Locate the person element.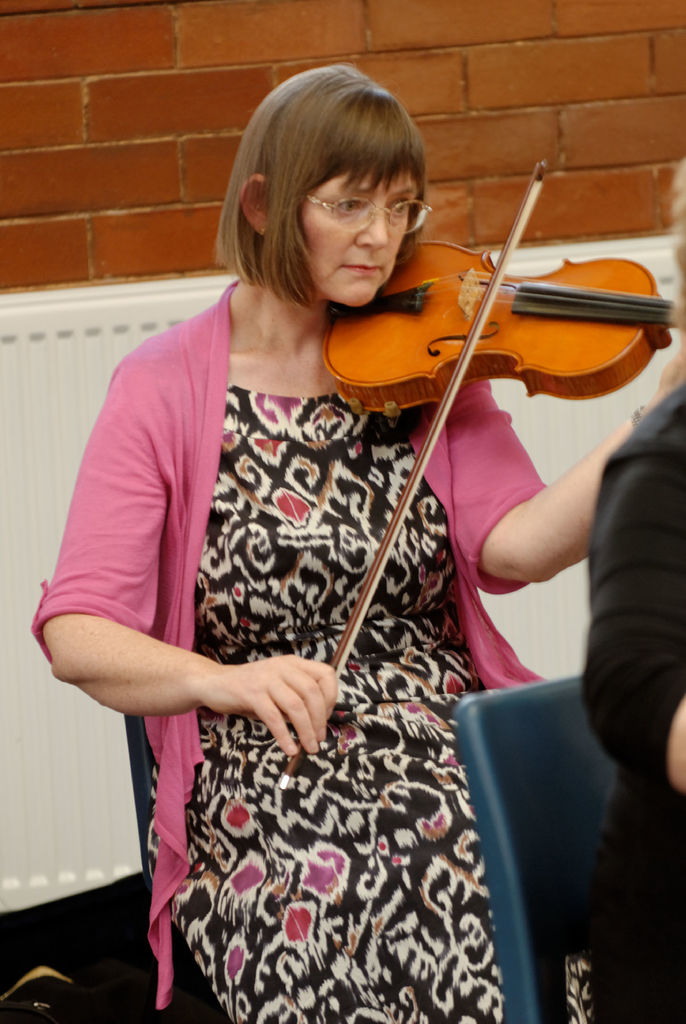
Element bbox: 32, 64, 685, 1023.
